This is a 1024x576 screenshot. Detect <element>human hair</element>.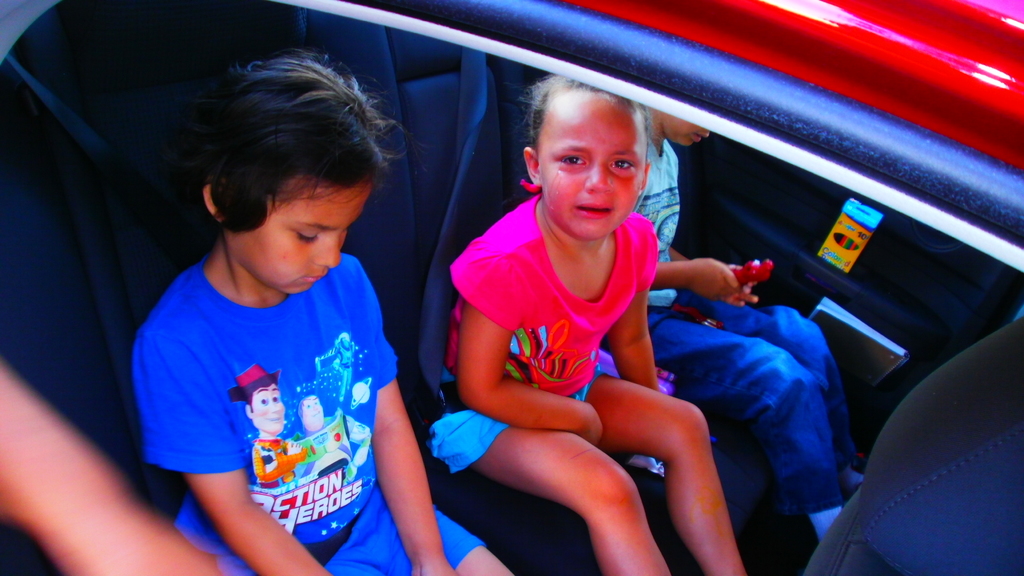
170:40:341:270.
